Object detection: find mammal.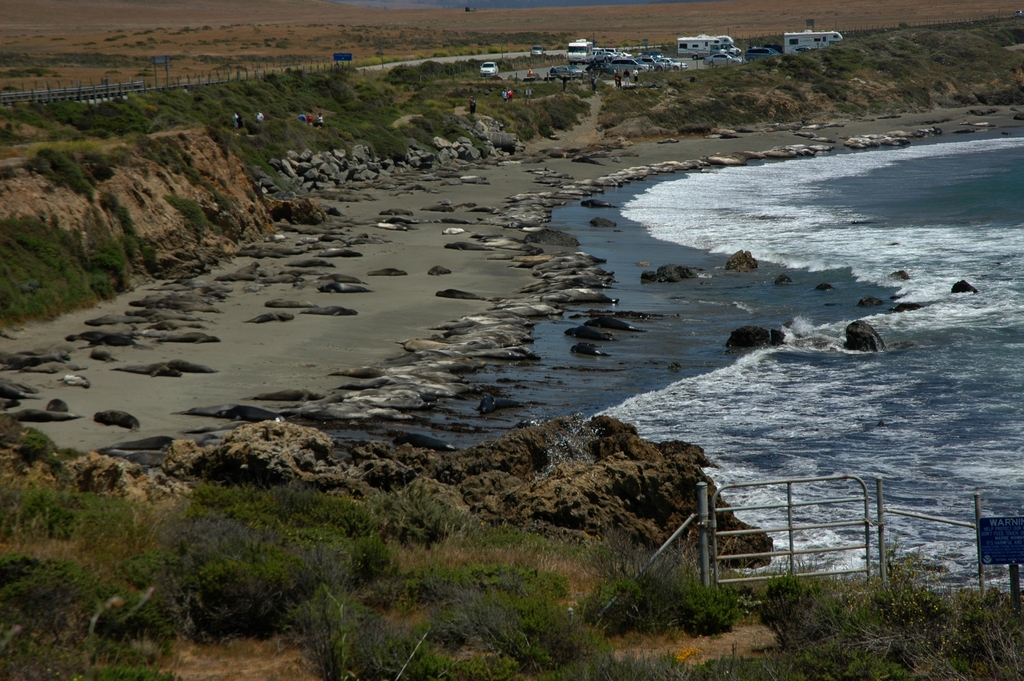
x1=314 y1=114 x2=324 y2=129.
